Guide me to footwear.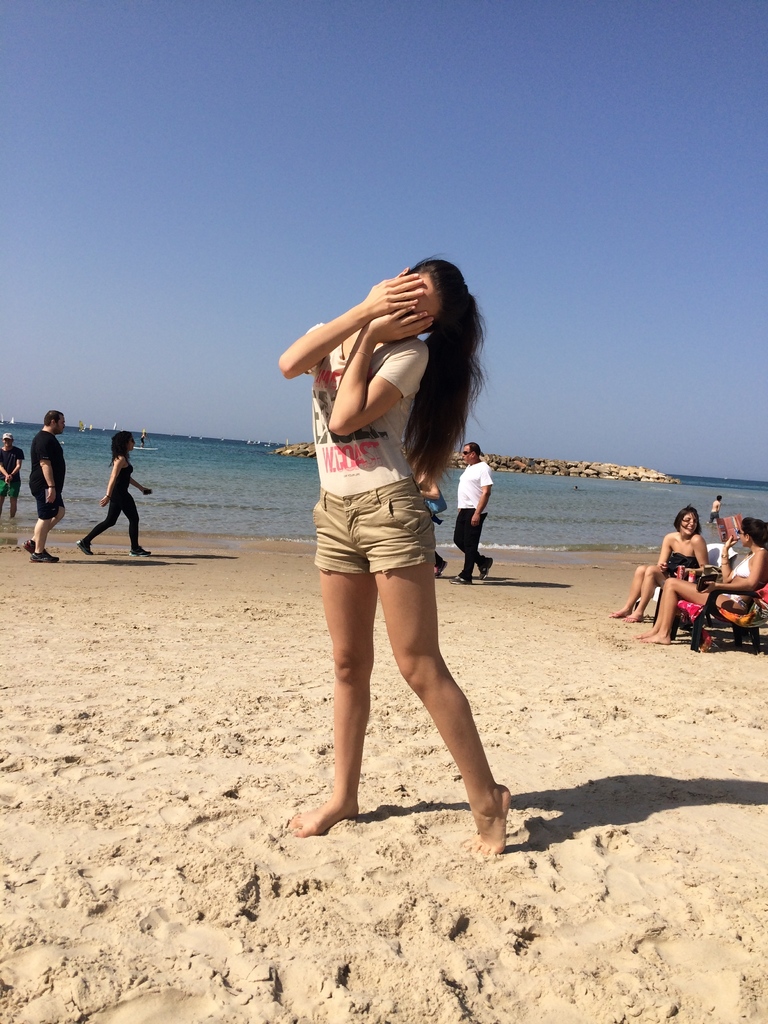
Guidance: select_region(79, 534, 92, 554).
